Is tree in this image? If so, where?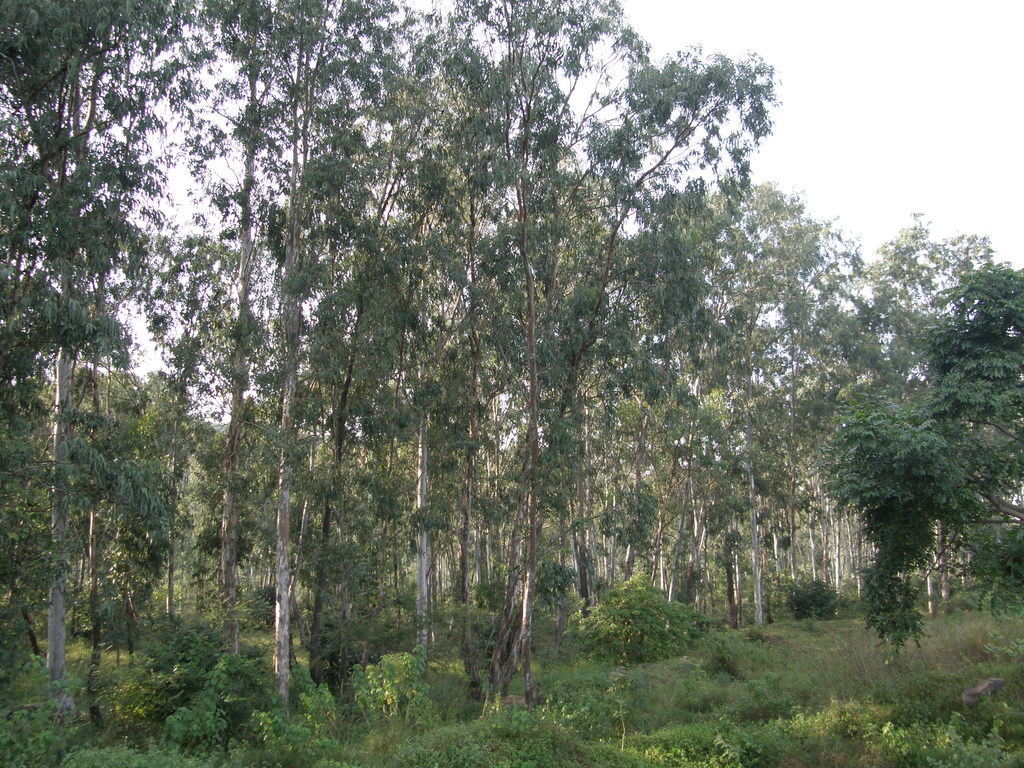
Yes, at region(596, 33, 779, 767).
